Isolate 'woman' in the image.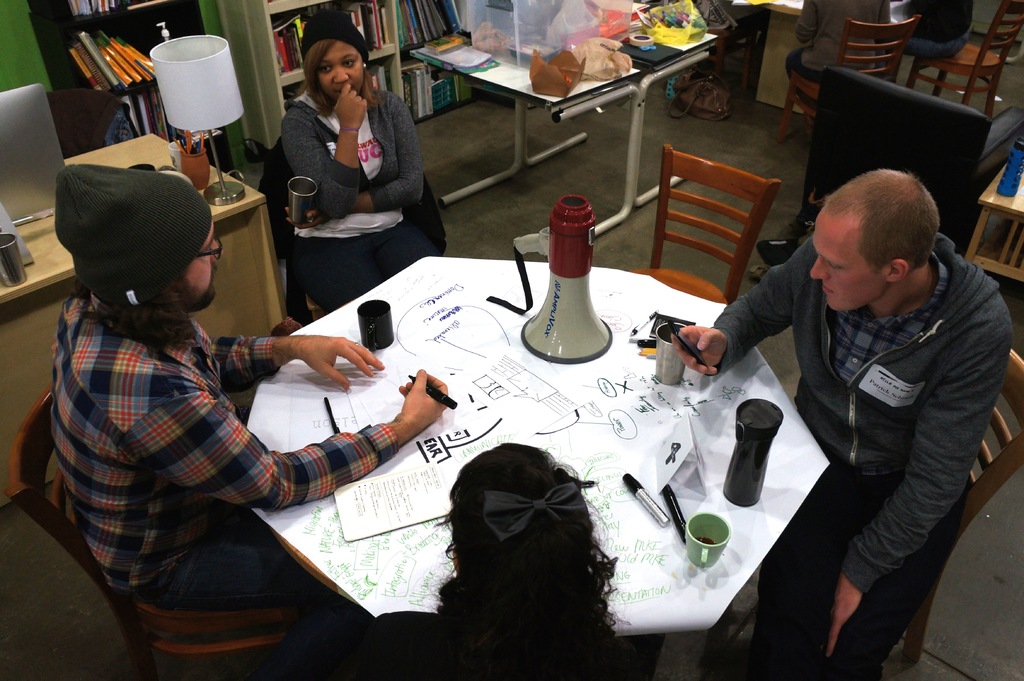
Isolated region: left=361, top=440, right=632, bottom=680.
